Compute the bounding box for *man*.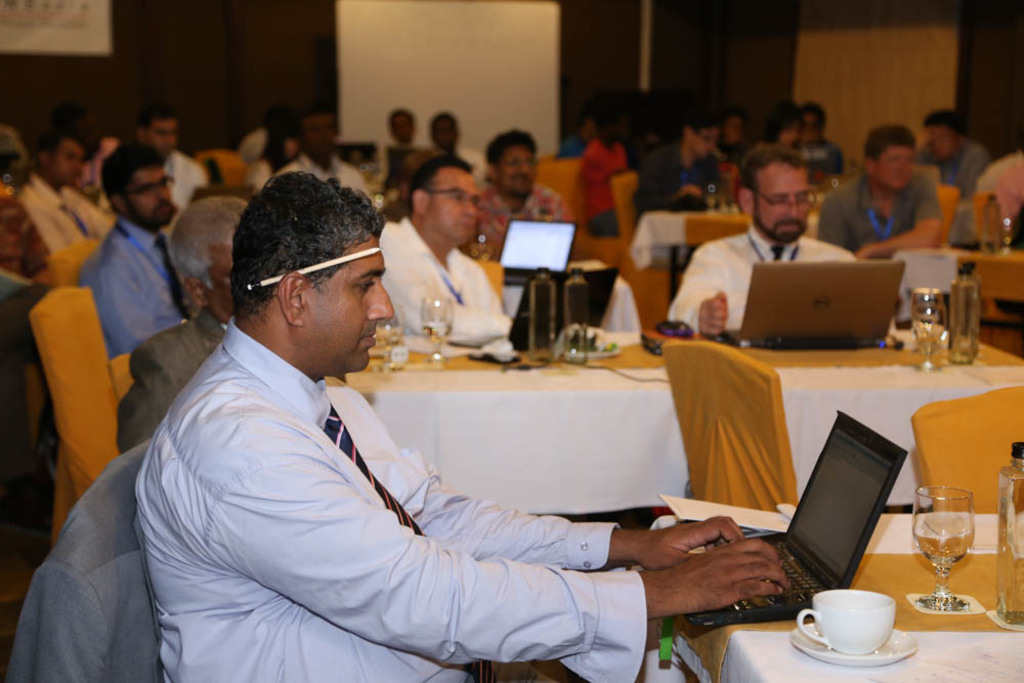
crop(817, 128, 948, 260).
